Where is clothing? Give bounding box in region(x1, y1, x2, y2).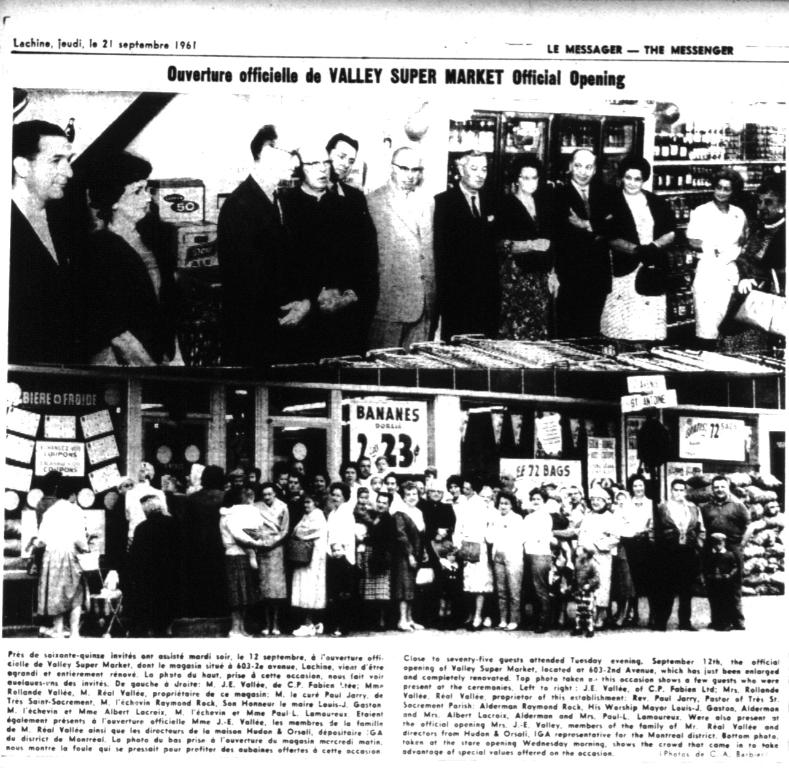
region(89, 222, 184, 368).
